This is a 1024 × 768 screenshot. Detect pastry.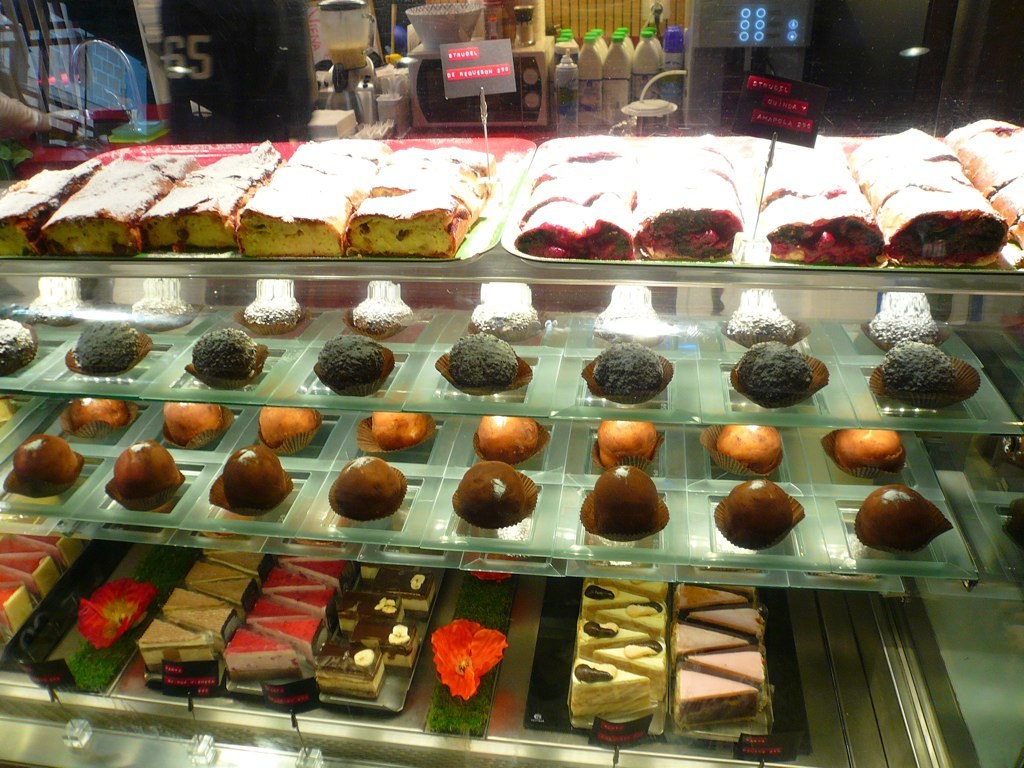
bbox=(338, 588, 404, 638).
